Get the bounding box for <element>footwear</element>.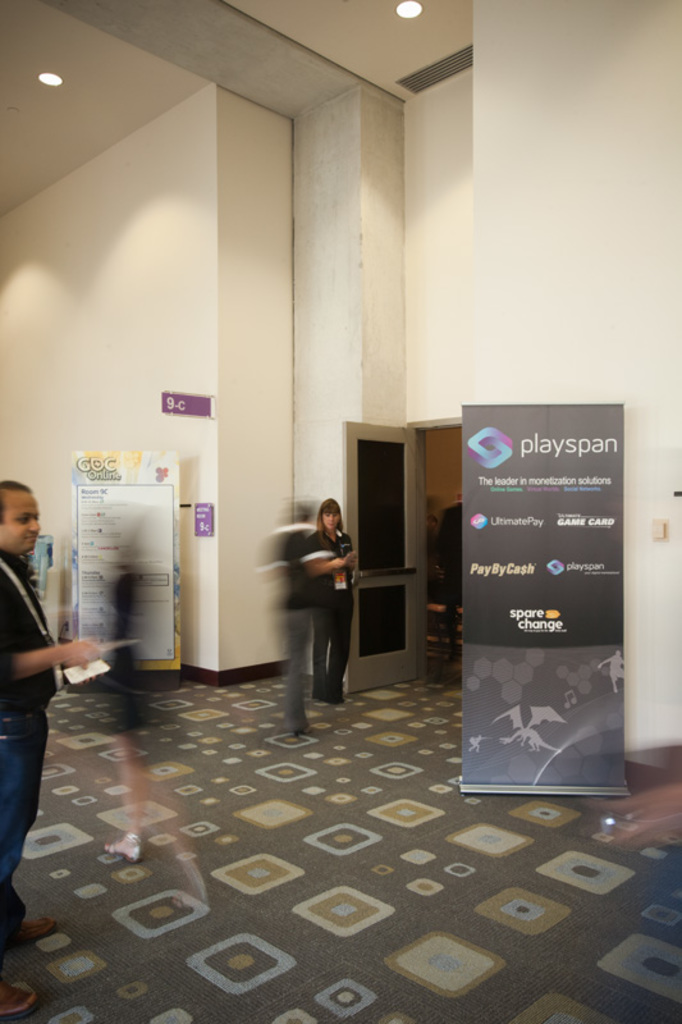
l=326, t=691, r=344, b=705.
